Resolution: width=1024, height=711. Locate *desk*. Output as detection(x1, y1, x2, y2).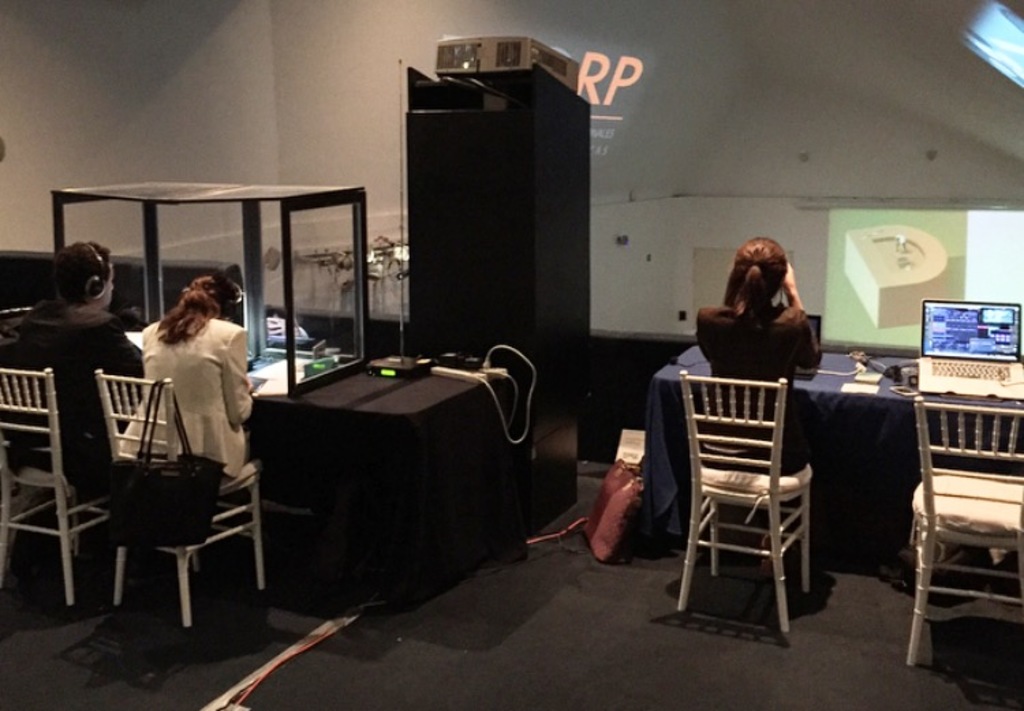
detection(0, 311, 509, 613).
